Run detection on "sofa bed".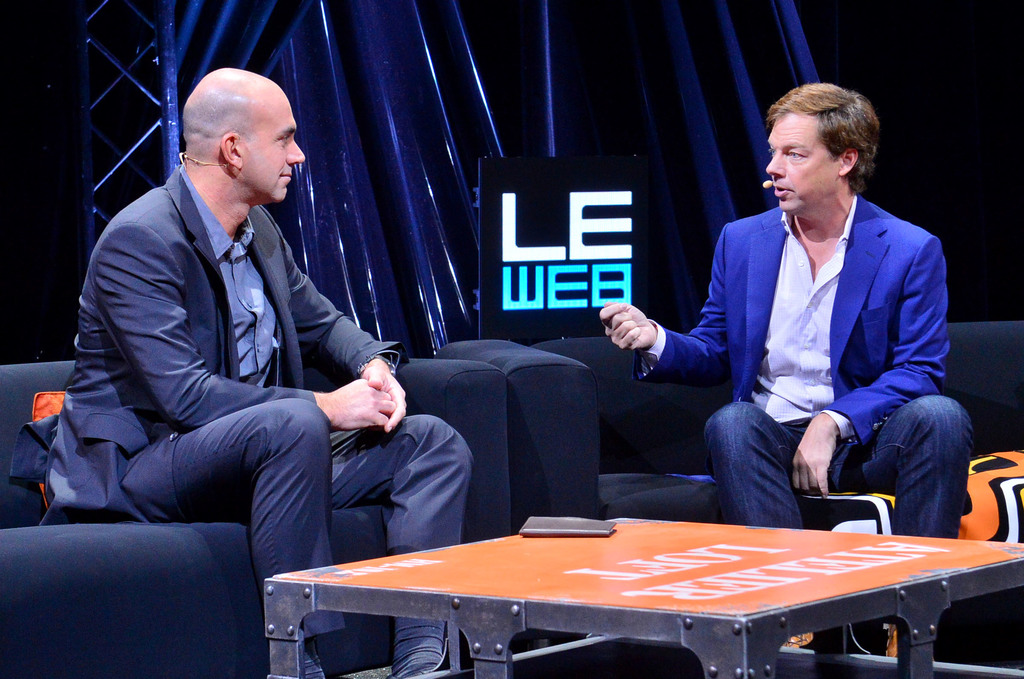
Result: {"x1": 1, "y1": 358, "x2": 518, "y2": 678}.
